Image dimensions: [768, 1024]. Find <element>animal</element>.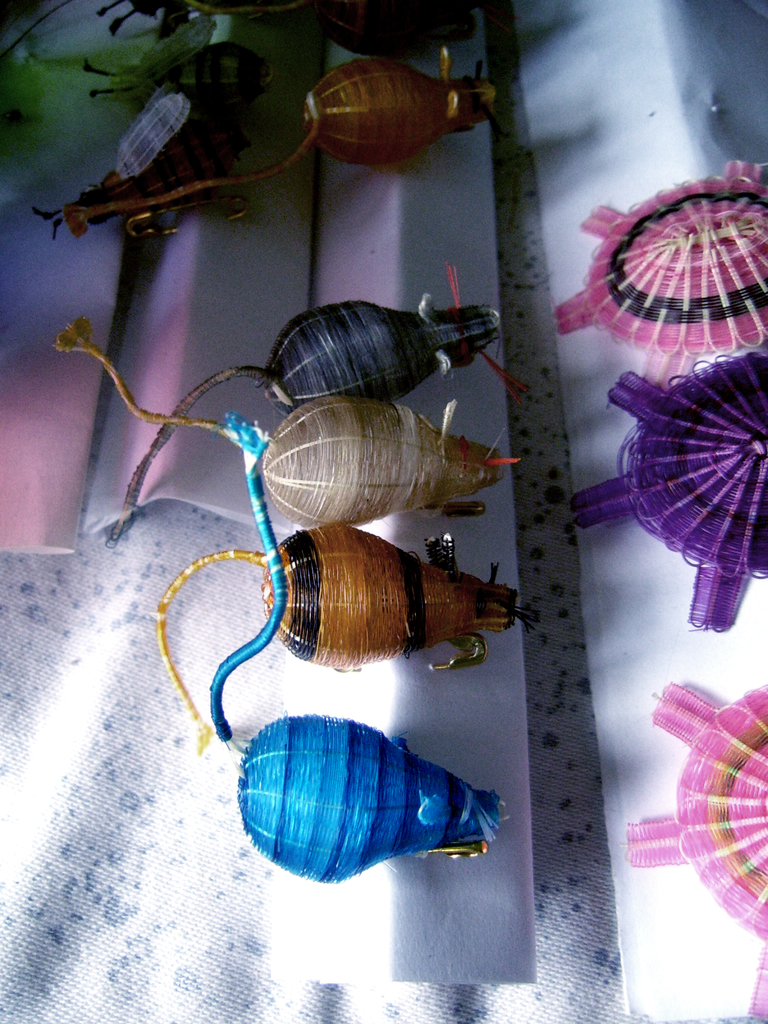
50/312/522/529.
